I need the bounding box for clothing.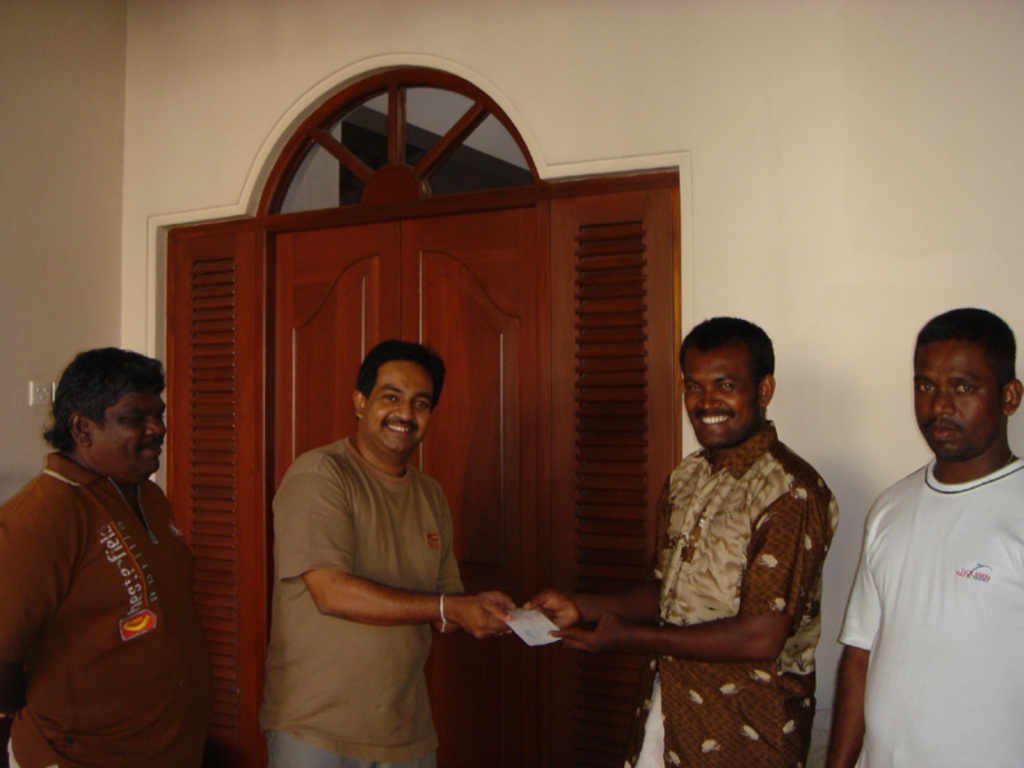
Here it is: bbox=[0, 449, 214, 767].
